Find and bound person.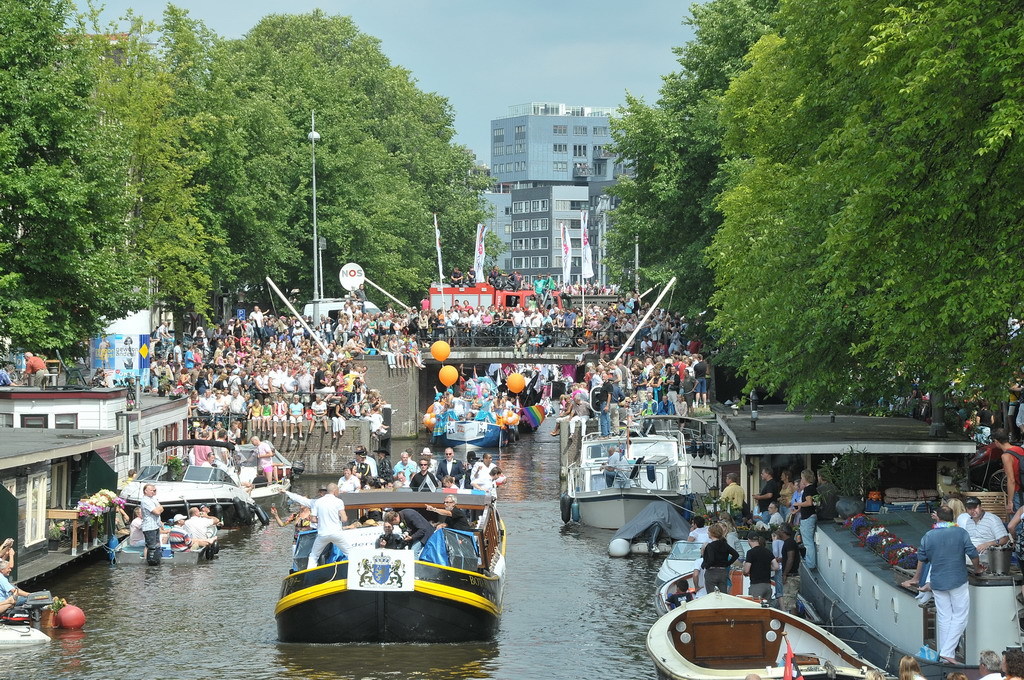
Bound: x1=306, y1=482, x2=355, y2=573.
